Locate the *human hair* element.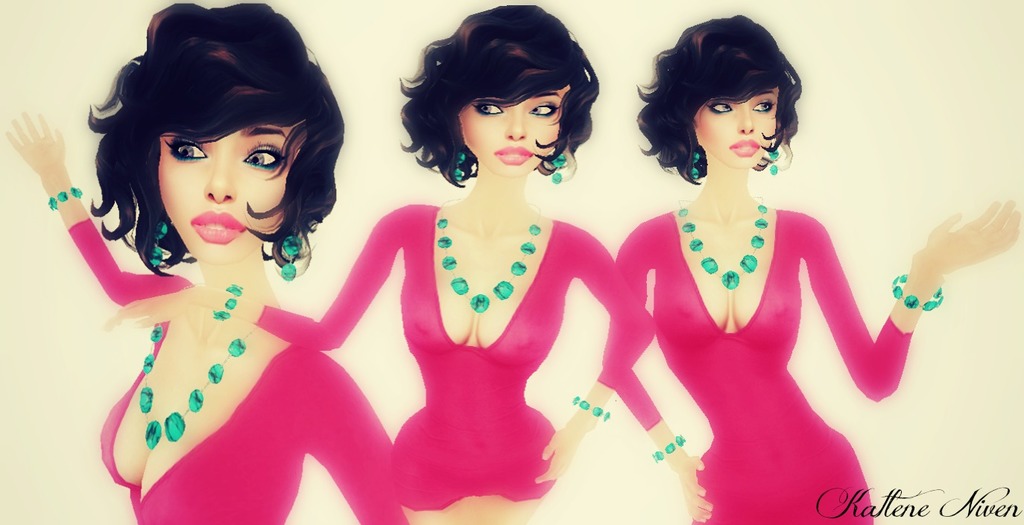
Element bbox: x1=394 y1=4 x2=603 y2=188.
